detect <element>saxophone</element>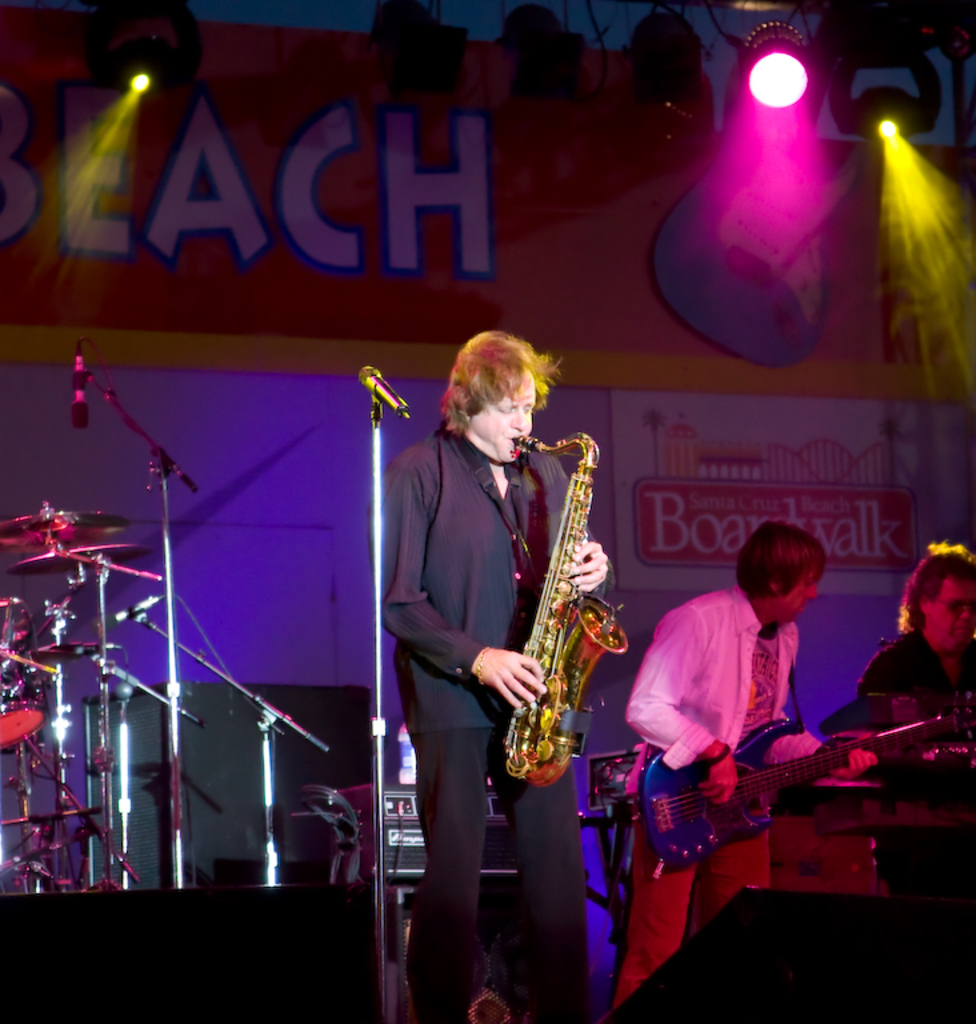
499:432:629:793
